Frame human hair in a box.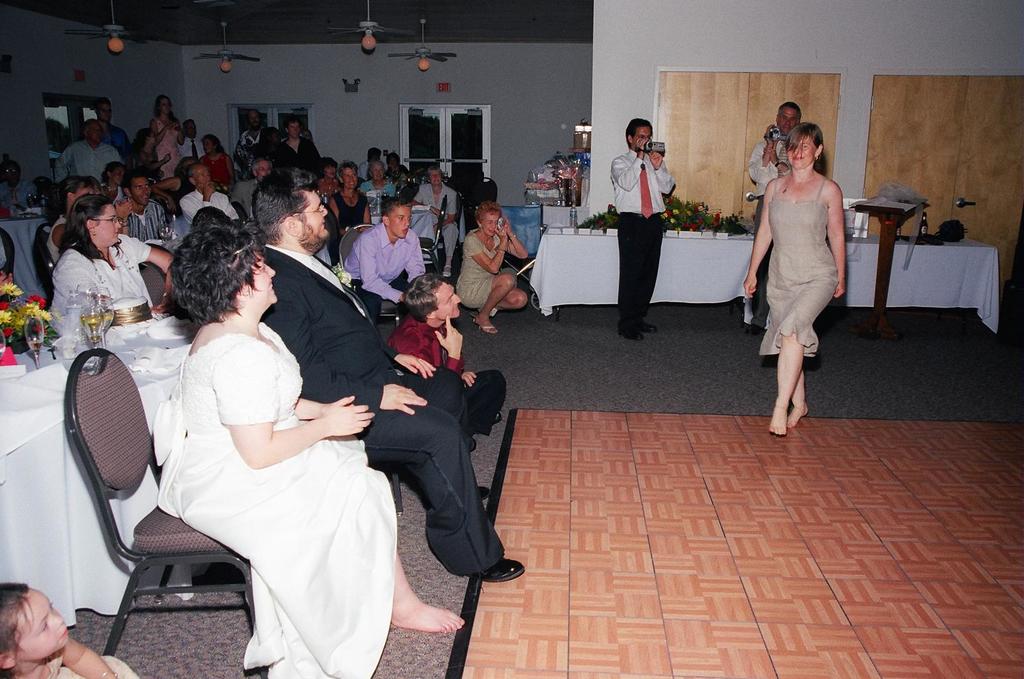
202/133/225/153.
